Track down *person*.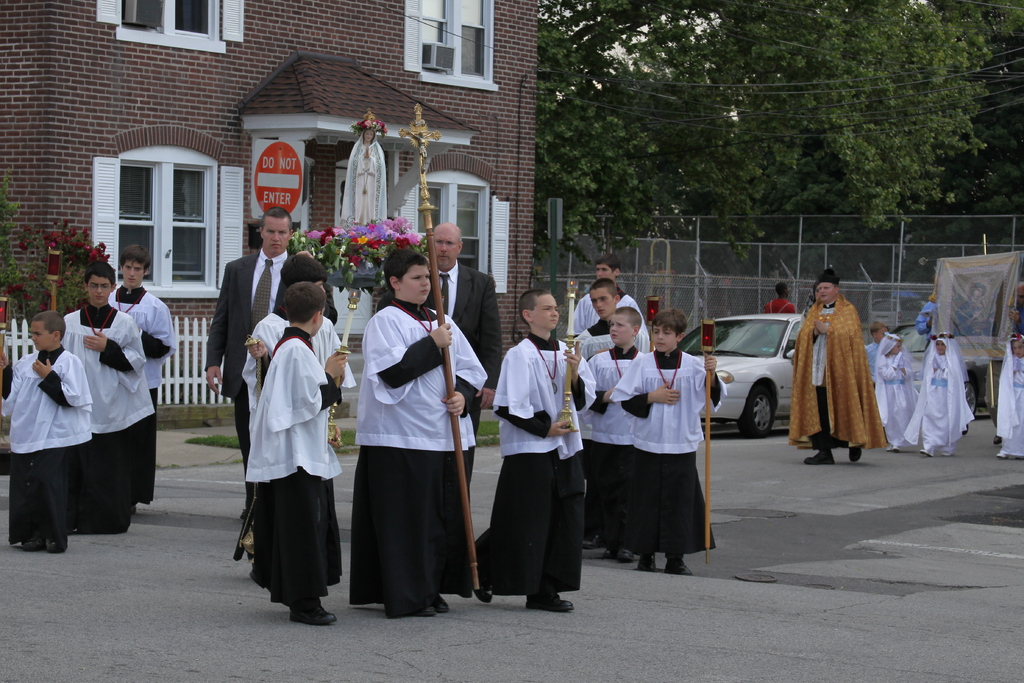
Tracked to [left=991, top=329, right=1023, bottom=459].
